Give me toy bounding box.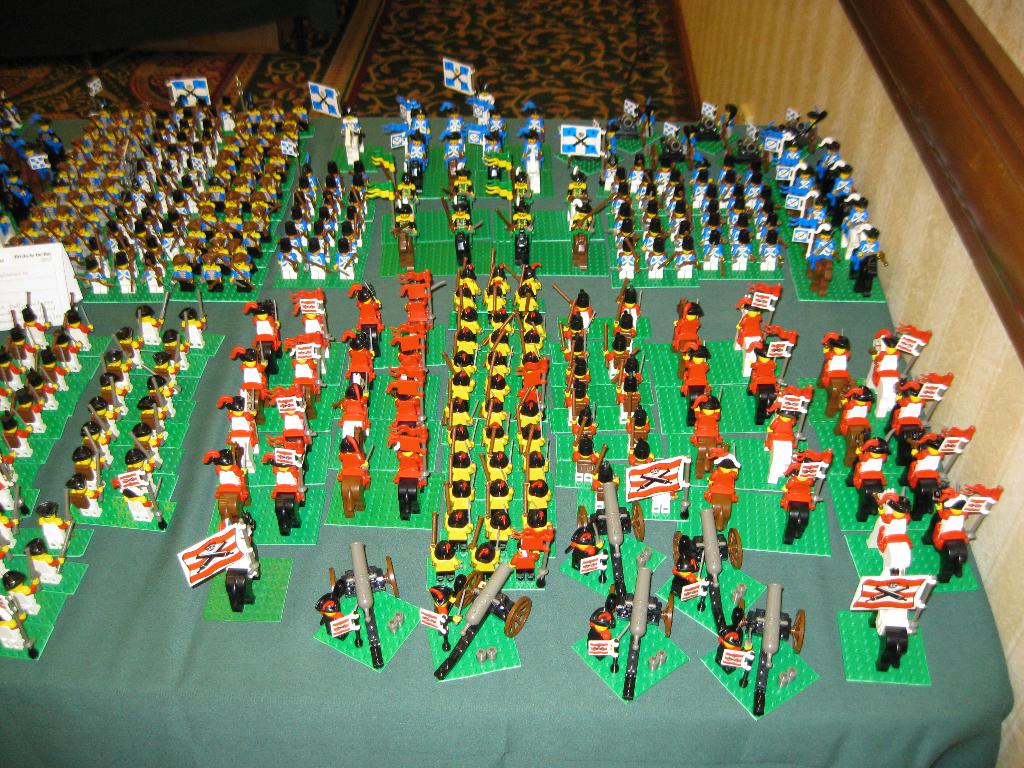
bbox(561, 164, 615, 239).
